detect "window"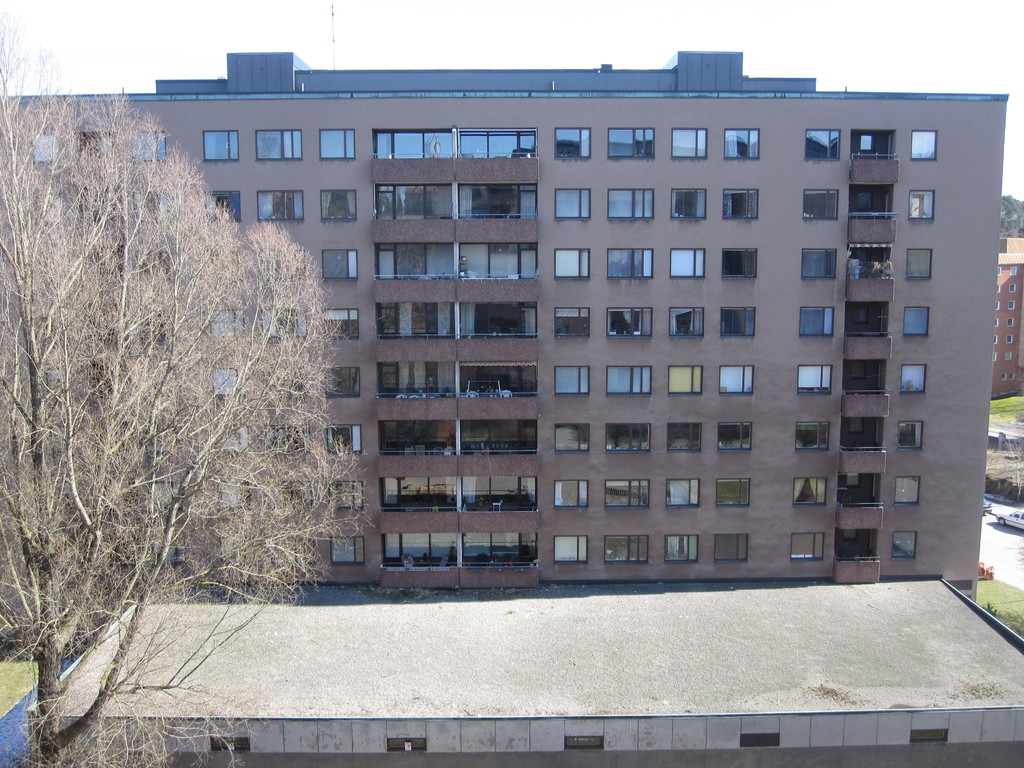
(left=997, top=301, right=1000, bottom=311)
